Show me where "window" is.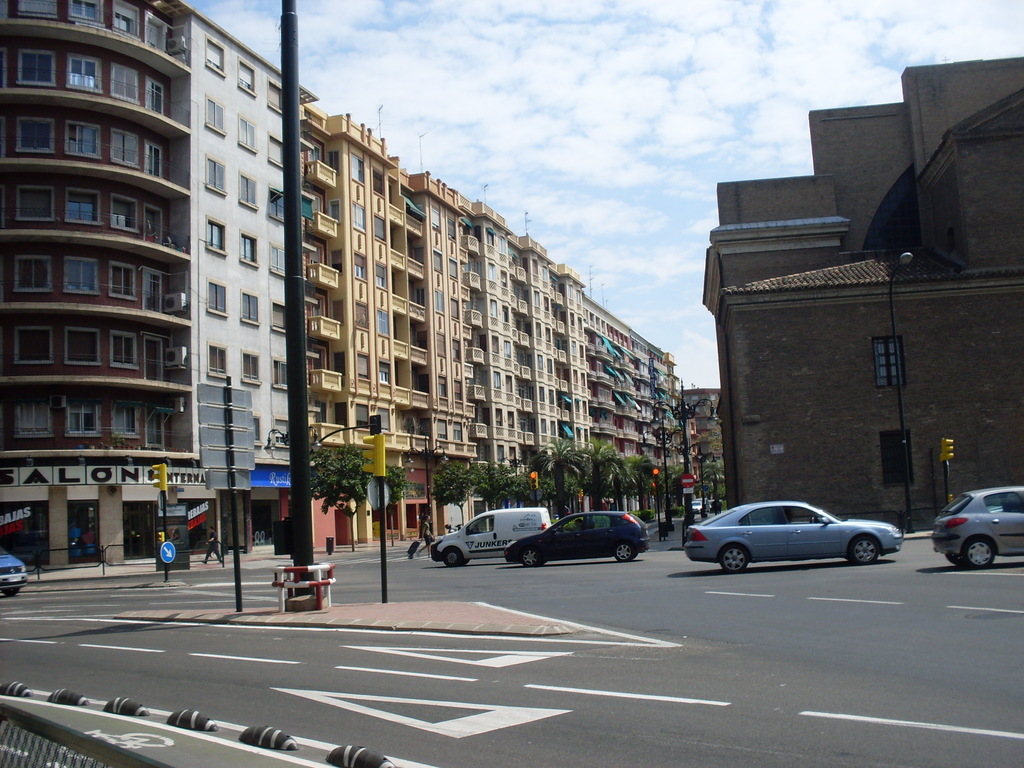
"window" is at 63:186:104:225.
